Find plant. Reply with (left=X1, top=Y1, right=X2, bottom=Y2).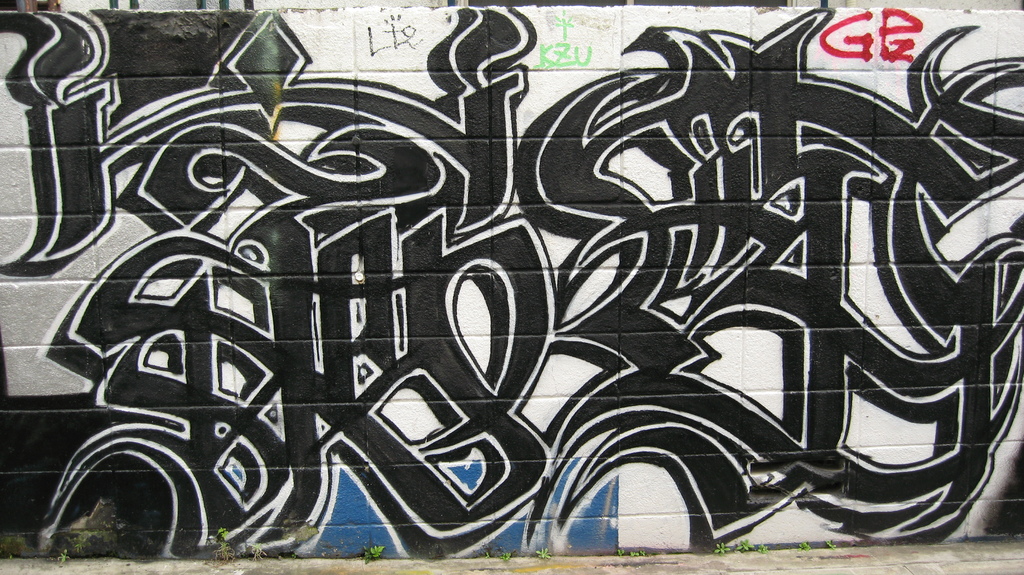
(left=757, top=541, right=774, bottom=554).
